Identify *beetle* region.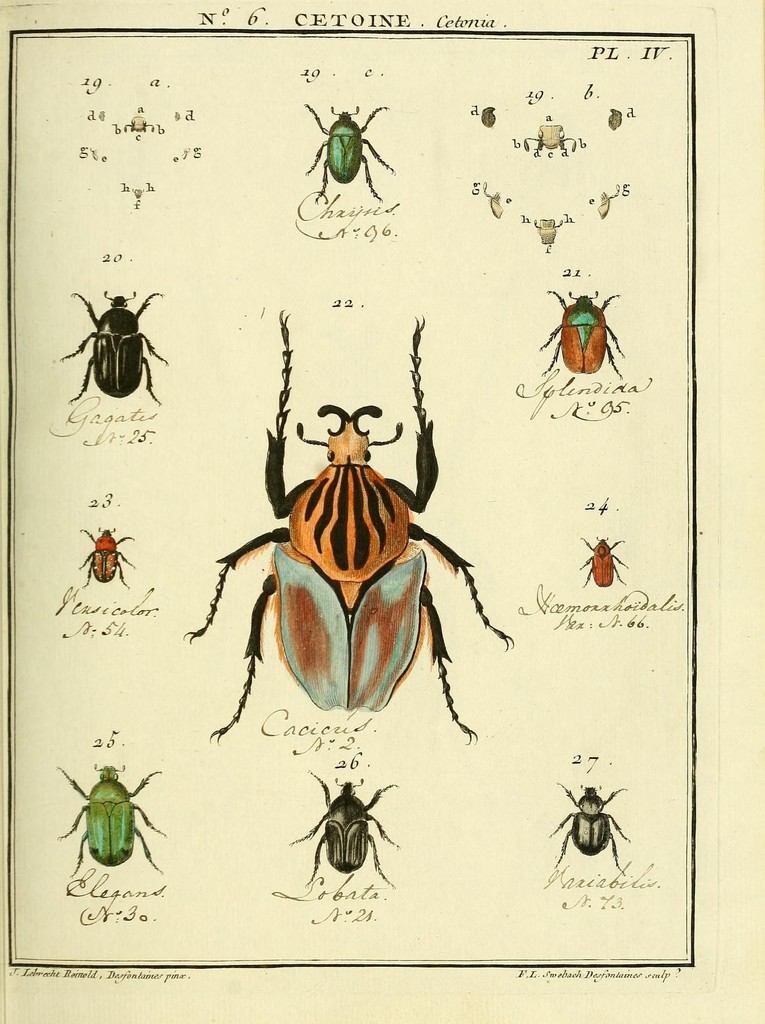
Region: BBox(70, 528, 126, 589).
